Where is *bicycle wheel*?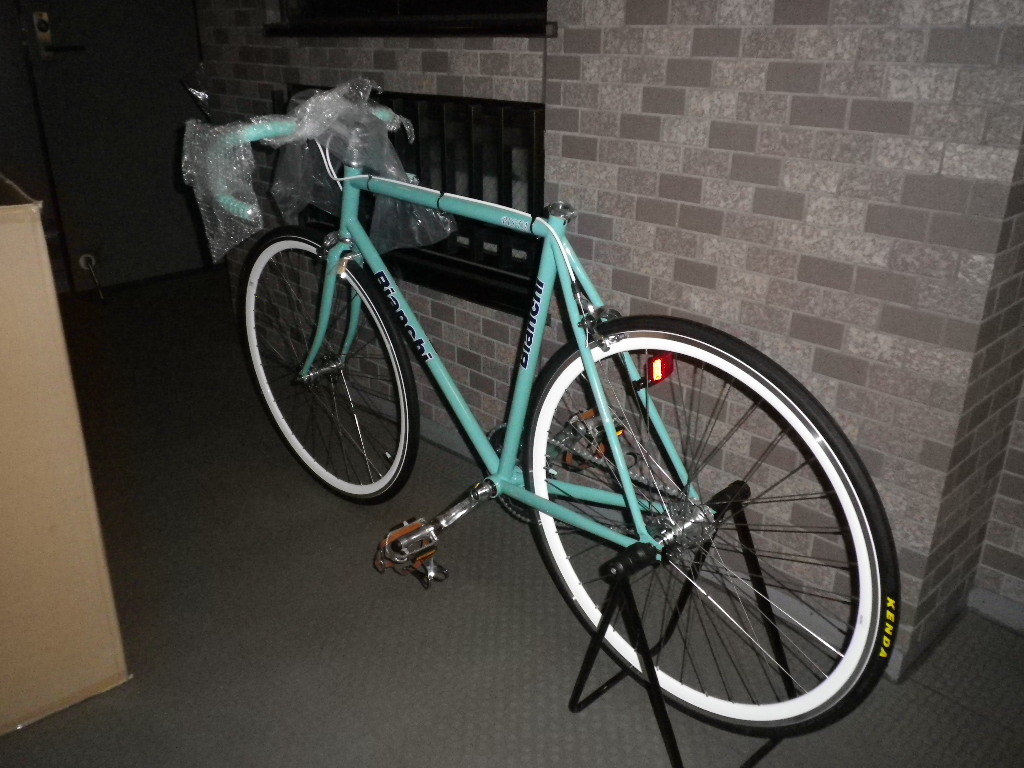
525/310/899/746.
